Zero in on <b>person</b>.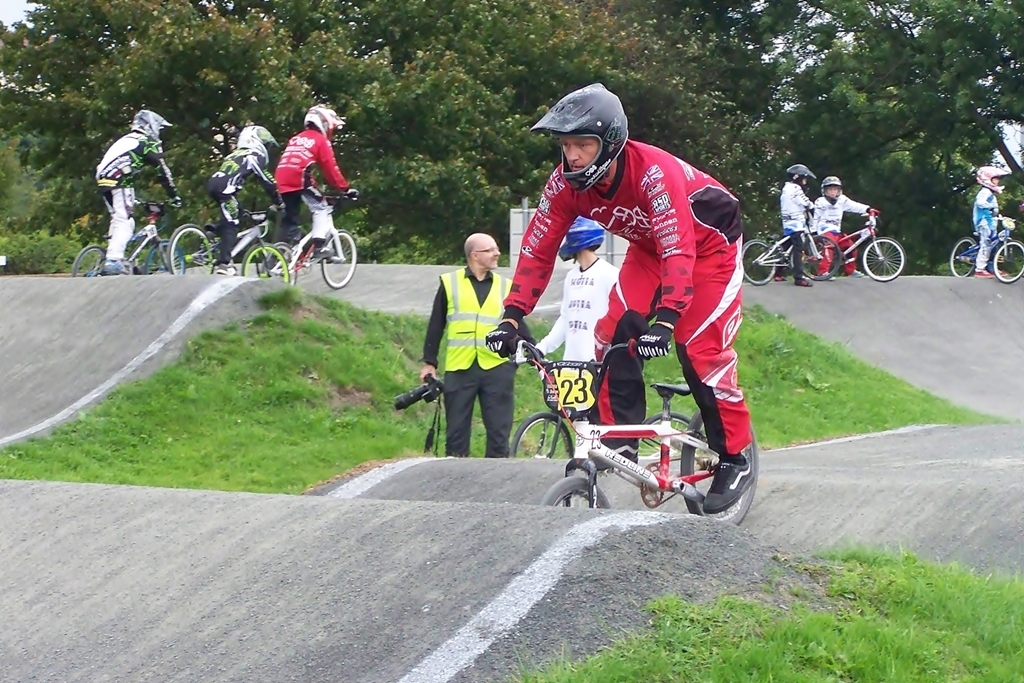
Zeroed in: crop(777, 161, 821, 291).
